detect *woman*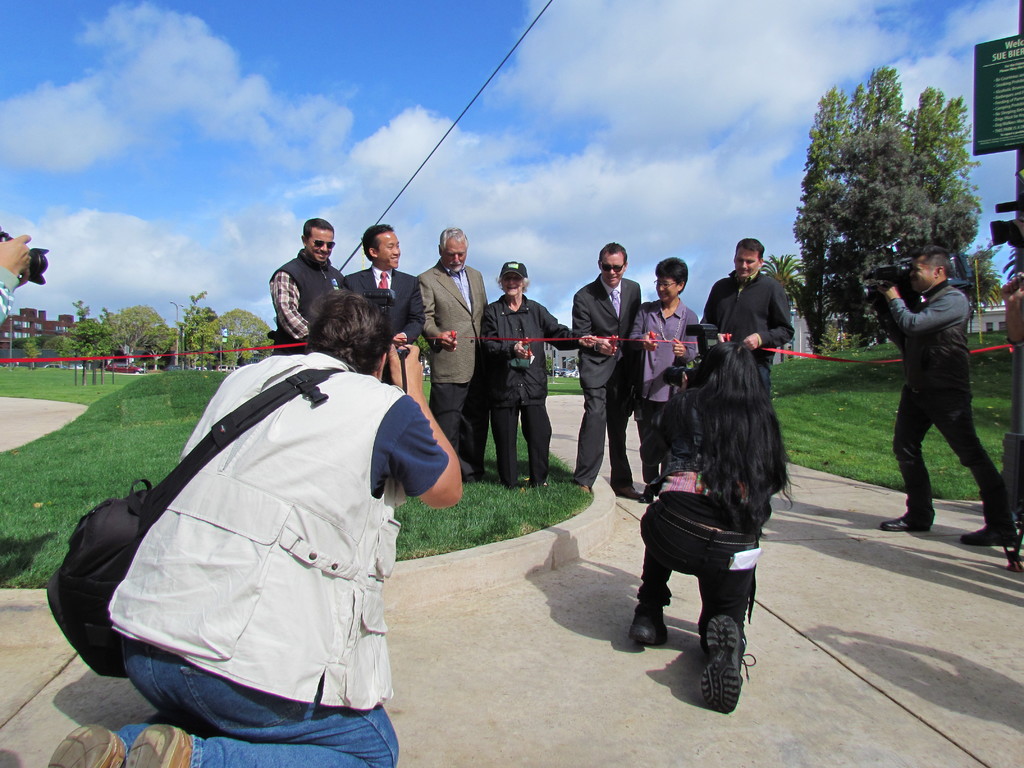
crop(624, 335, 799, 708)
